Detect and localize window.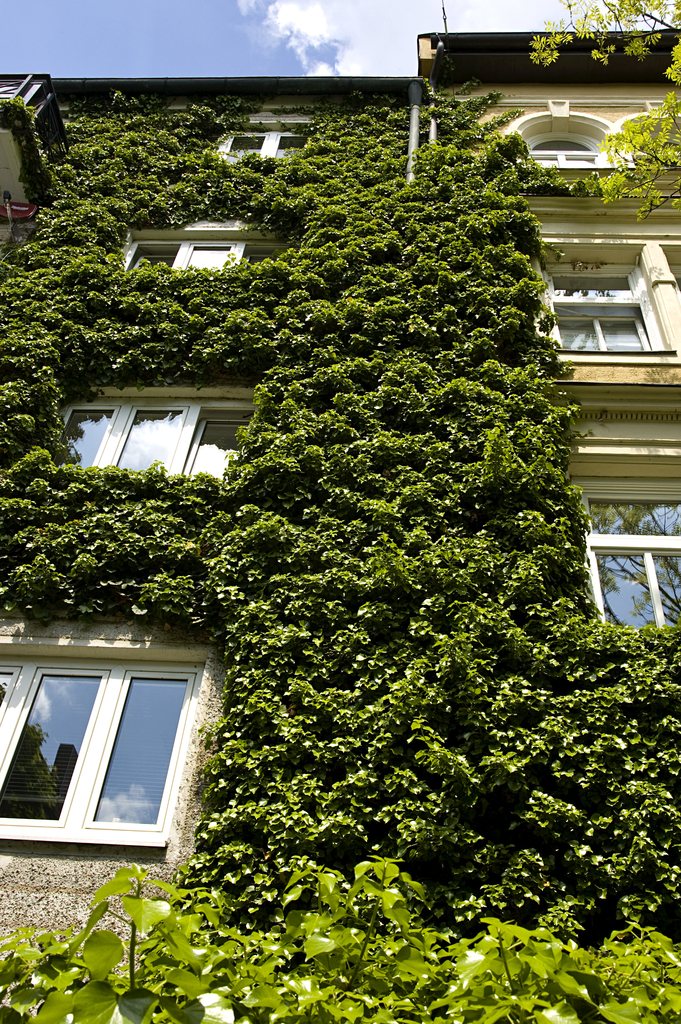
Localized at Rect(126, 235, 245, 268).
